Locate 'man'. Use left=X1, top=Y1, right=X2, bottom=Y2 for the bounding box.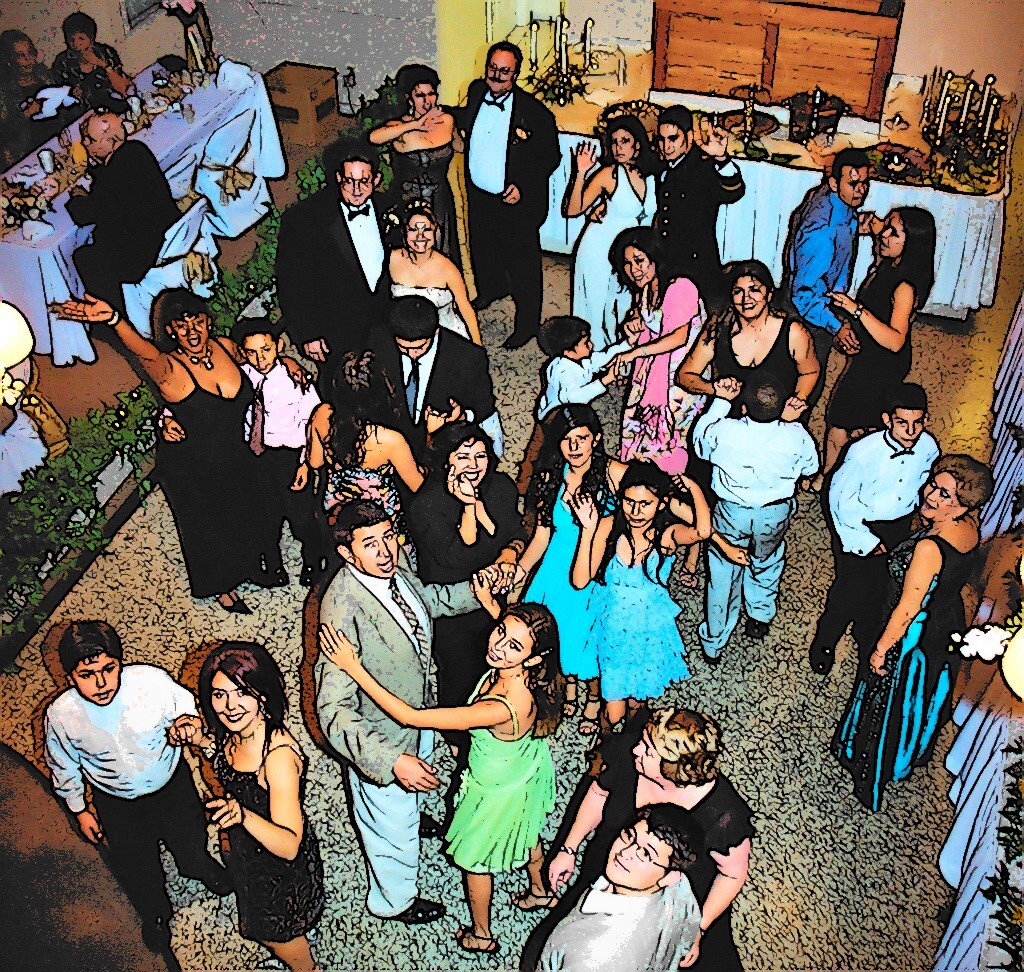
left=647, top=108, right=748, bottom=334.
